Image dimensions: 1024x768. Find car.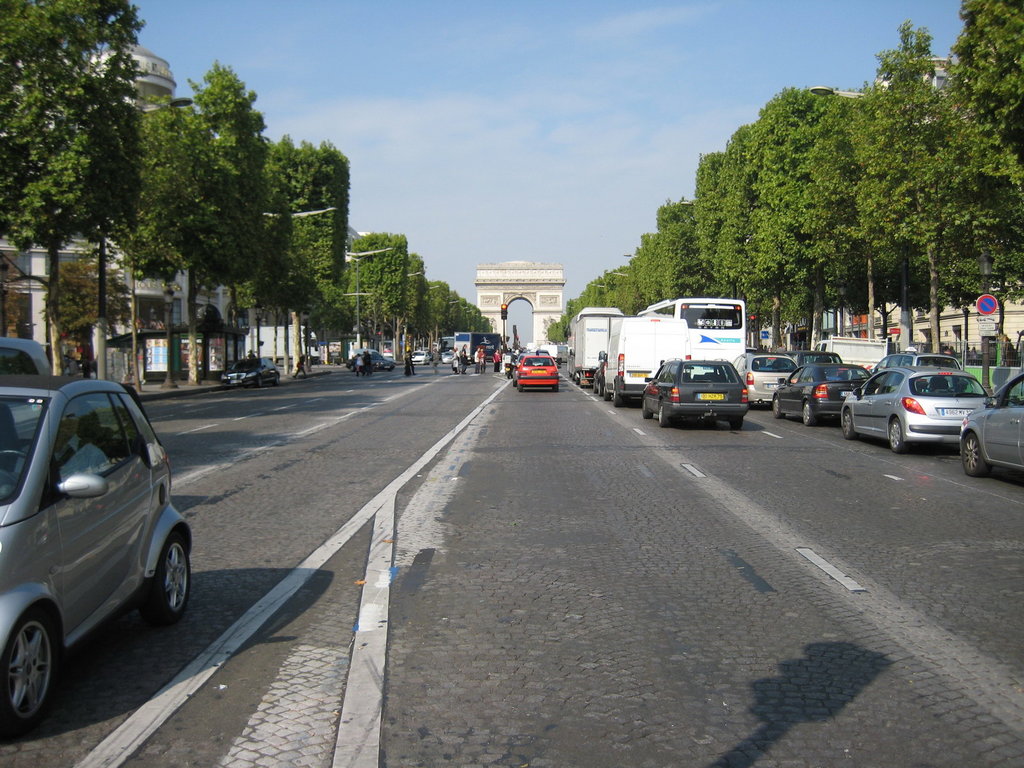
510 353 550 385.
